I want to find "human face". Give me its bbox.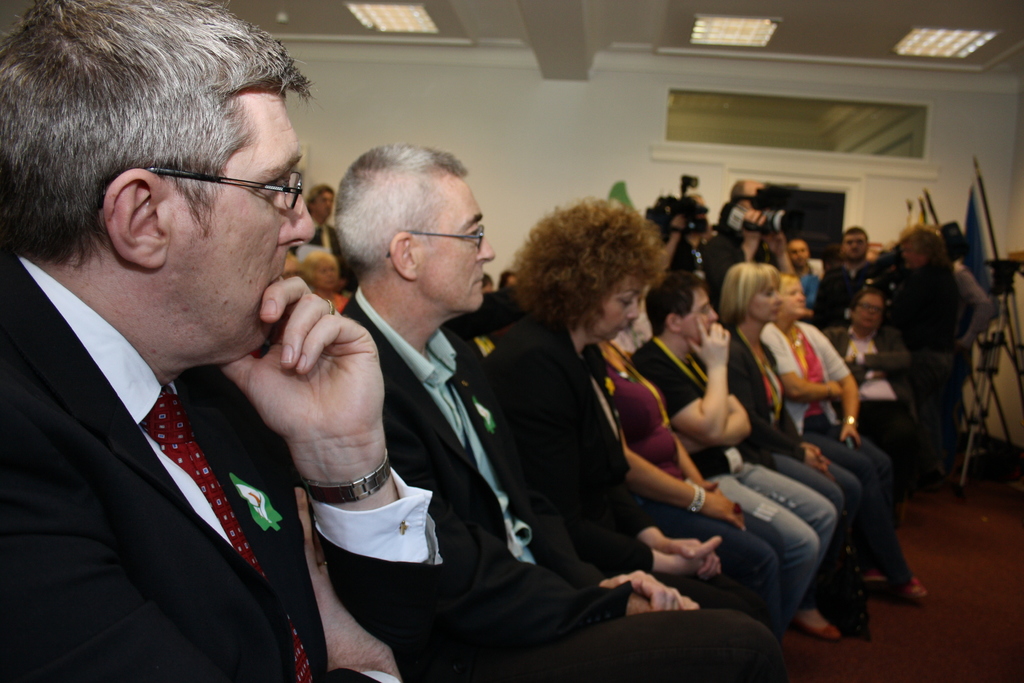
box(314, 188, 332, 220).
